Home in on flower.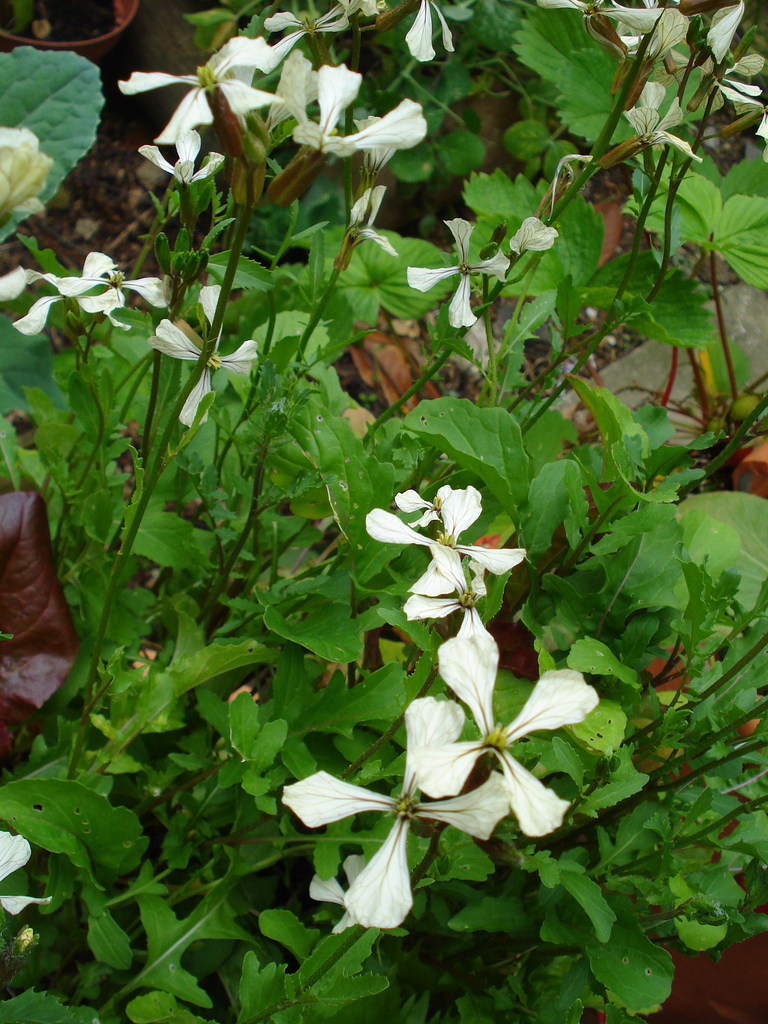
Homed in at [left=289, top=61, right=428, bottom=159].
